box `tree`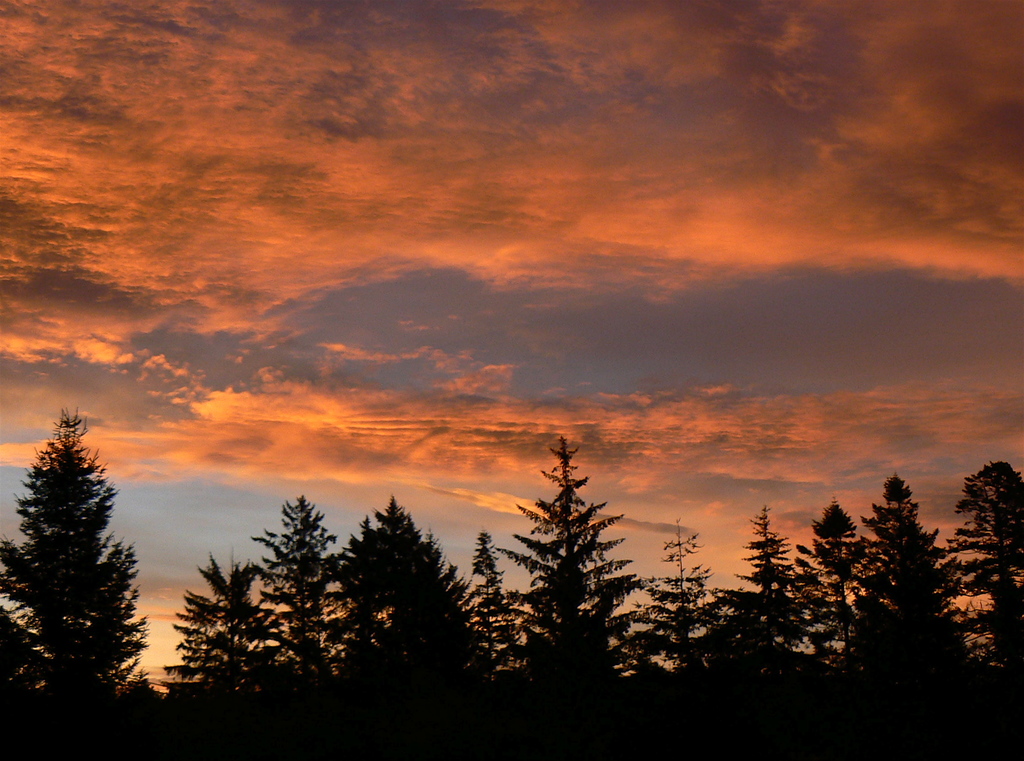
bbox(463, 530, 536, 760)
